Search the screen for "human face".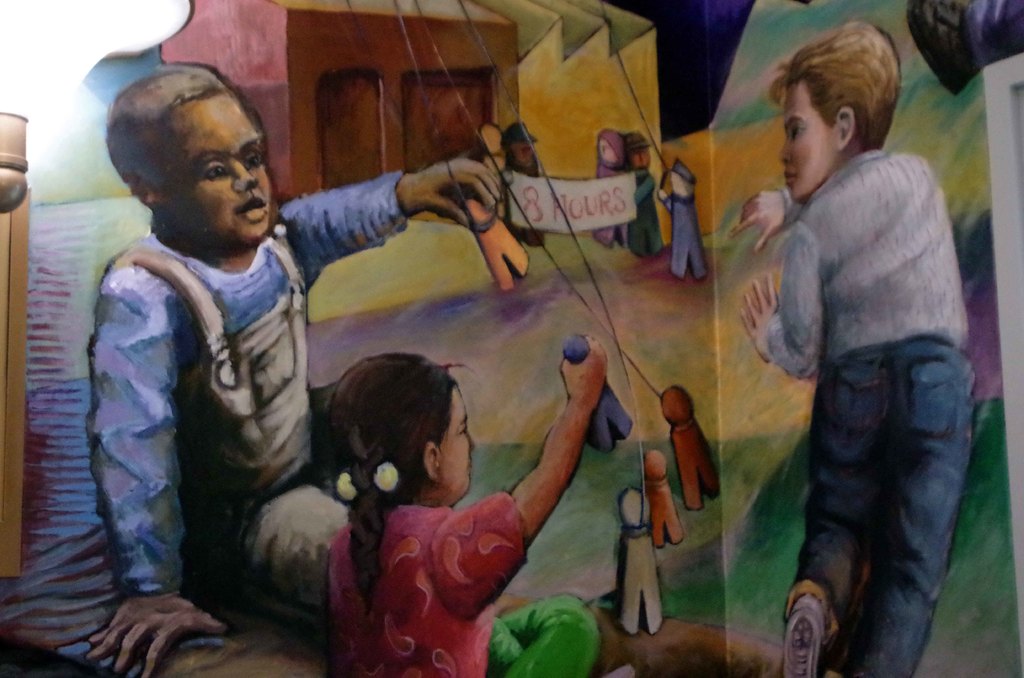
Found at (437,378,479,498).
